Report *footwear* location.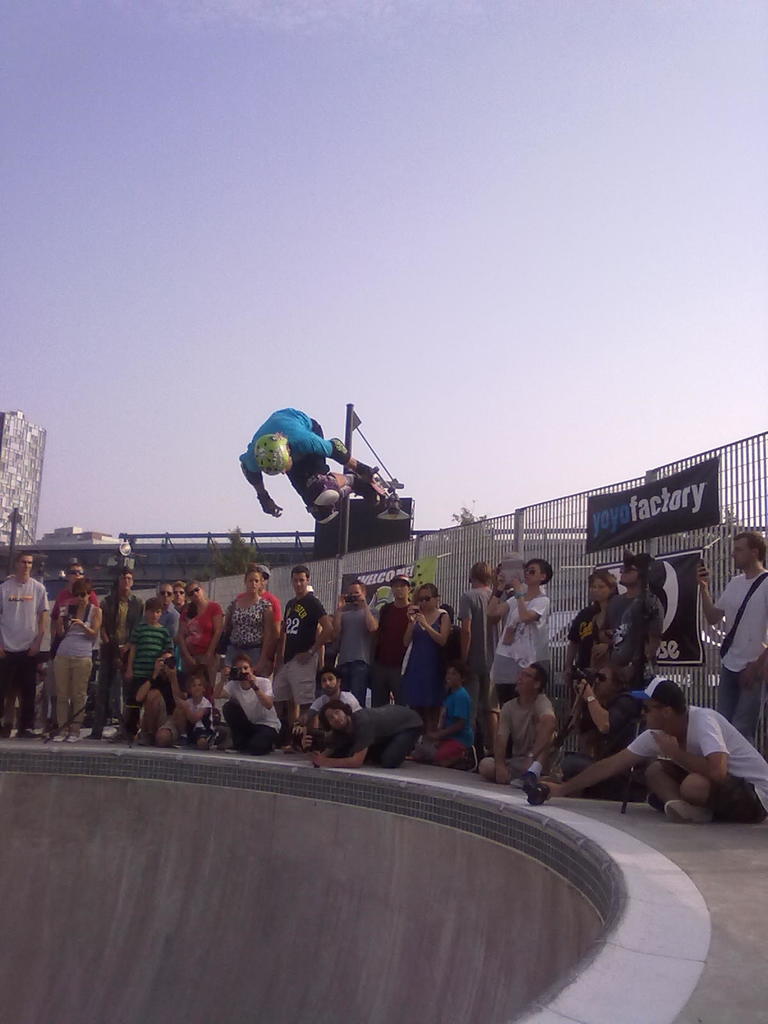
Report: (513, 769, 540, 790).
